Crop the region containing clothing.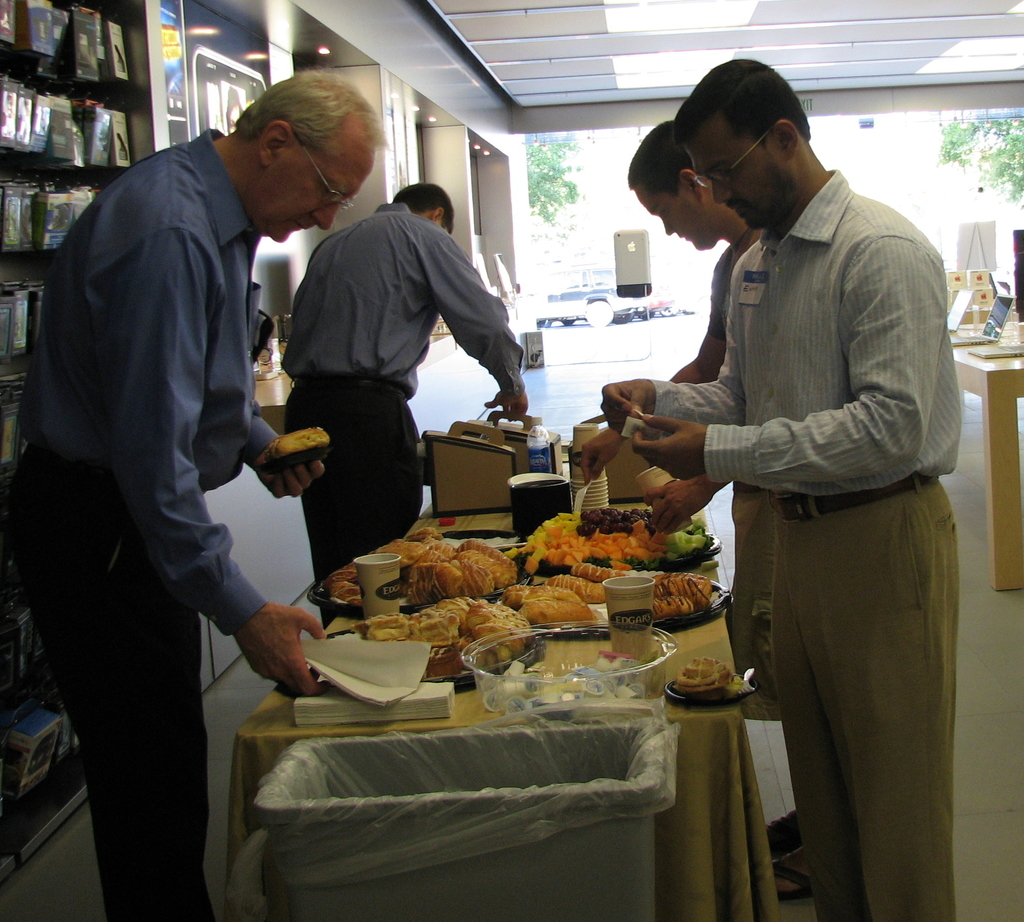
Crop region: box(11, 122, 295, 626).
